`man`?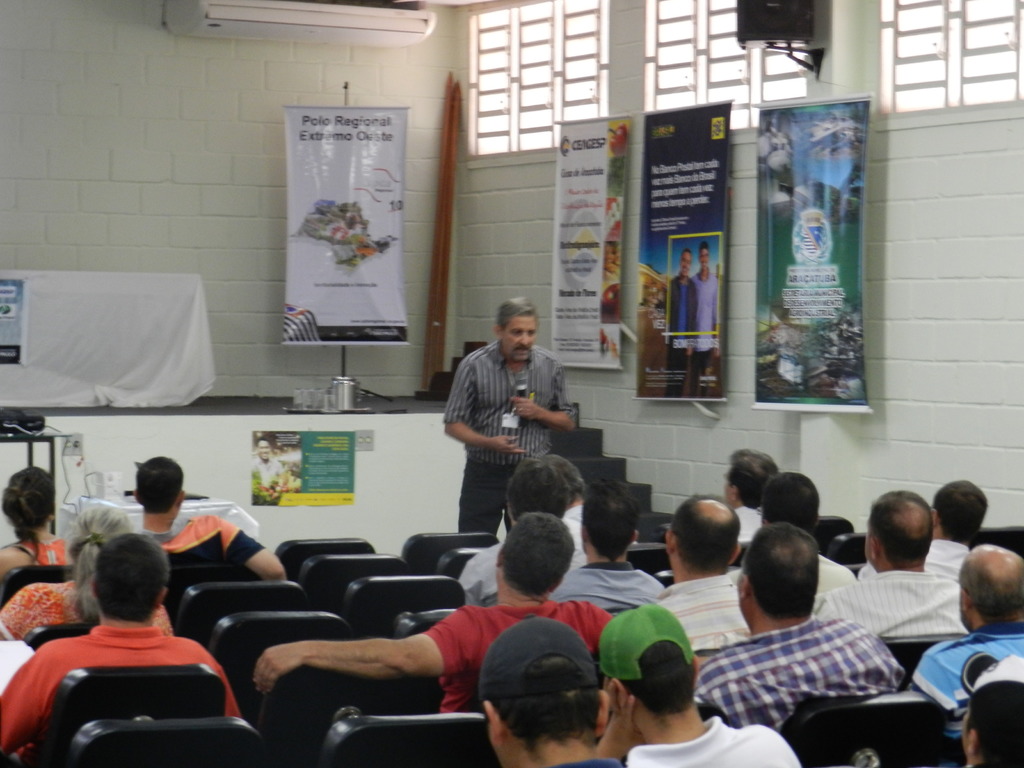
l=124, t=454, r=291, b=591
